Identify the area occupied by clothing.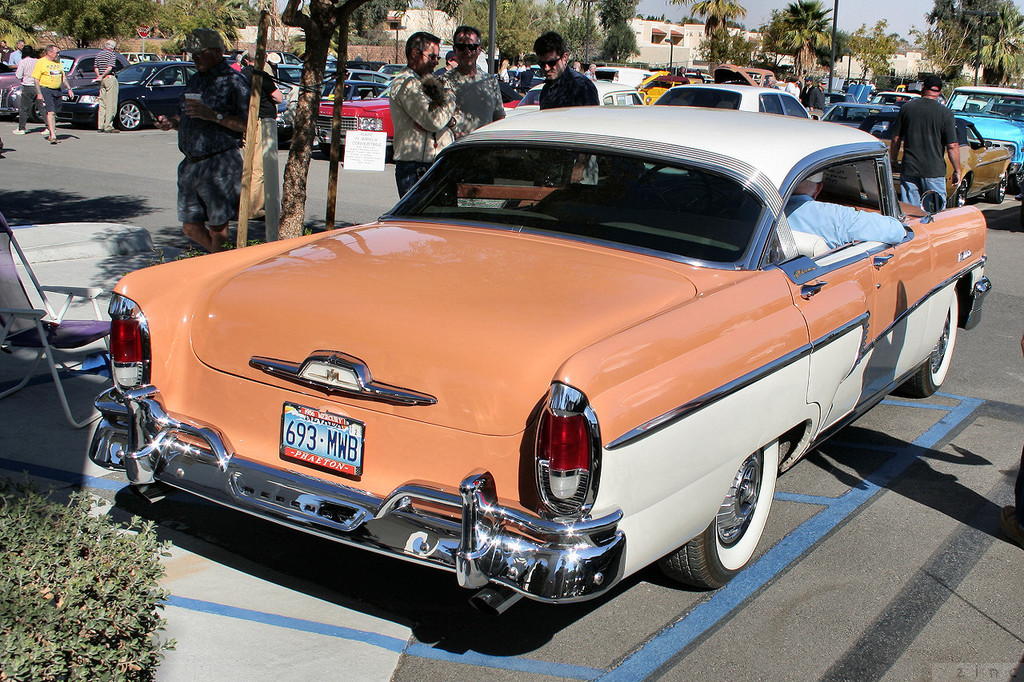
Area: select_region(538, 75, 602, 110).
